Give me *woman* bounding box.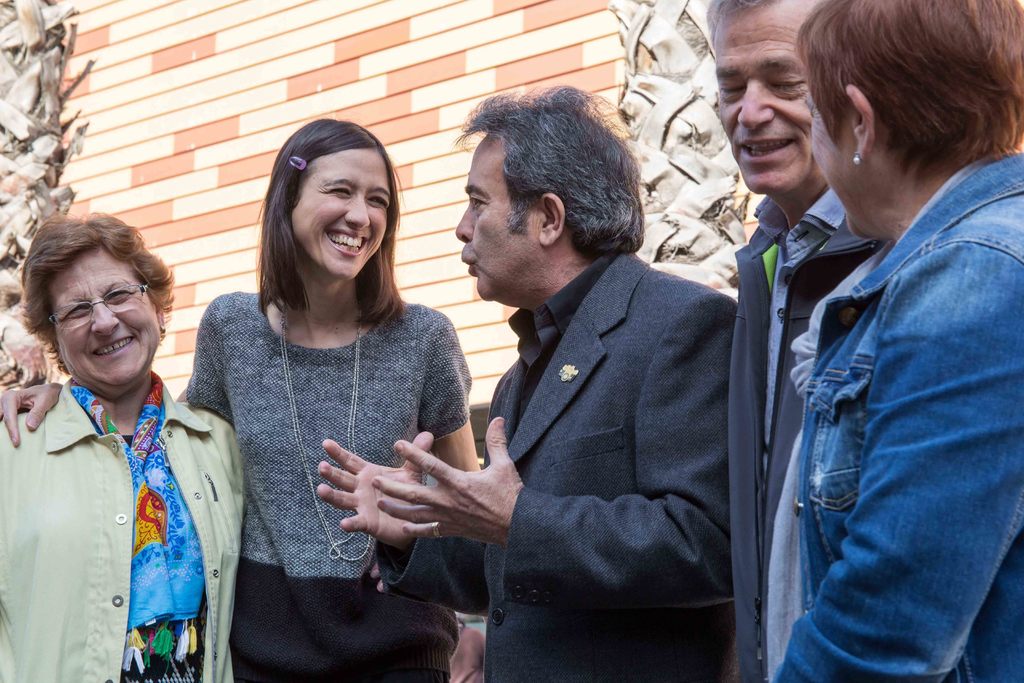
l=0, t=118, r=488, b=682.
